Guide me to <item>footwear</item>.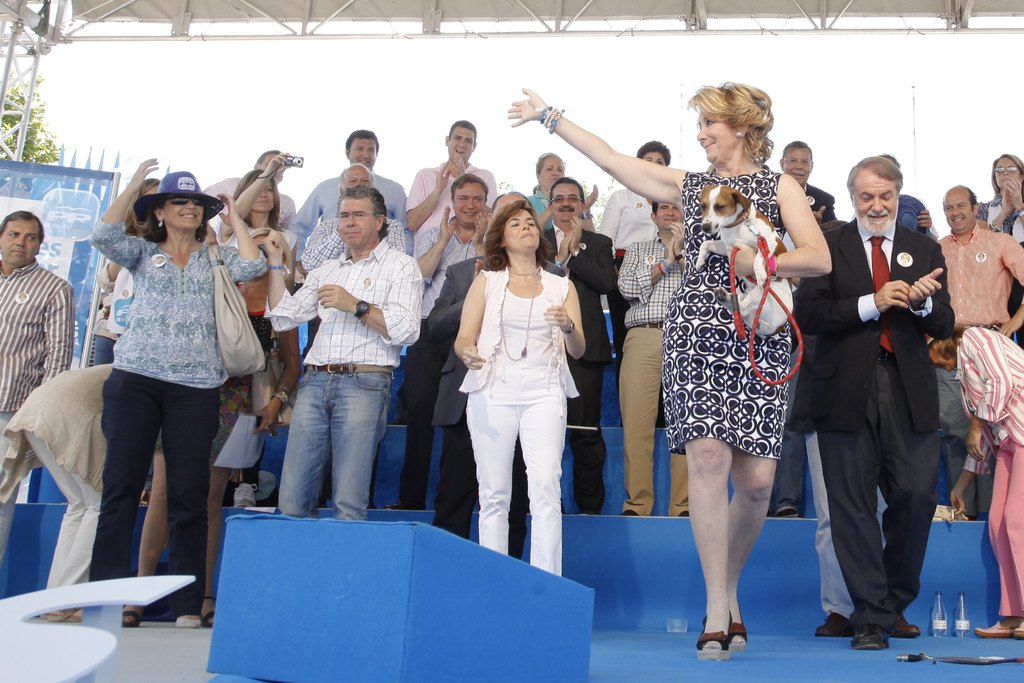
Guidance: [975,620,1023,636].
